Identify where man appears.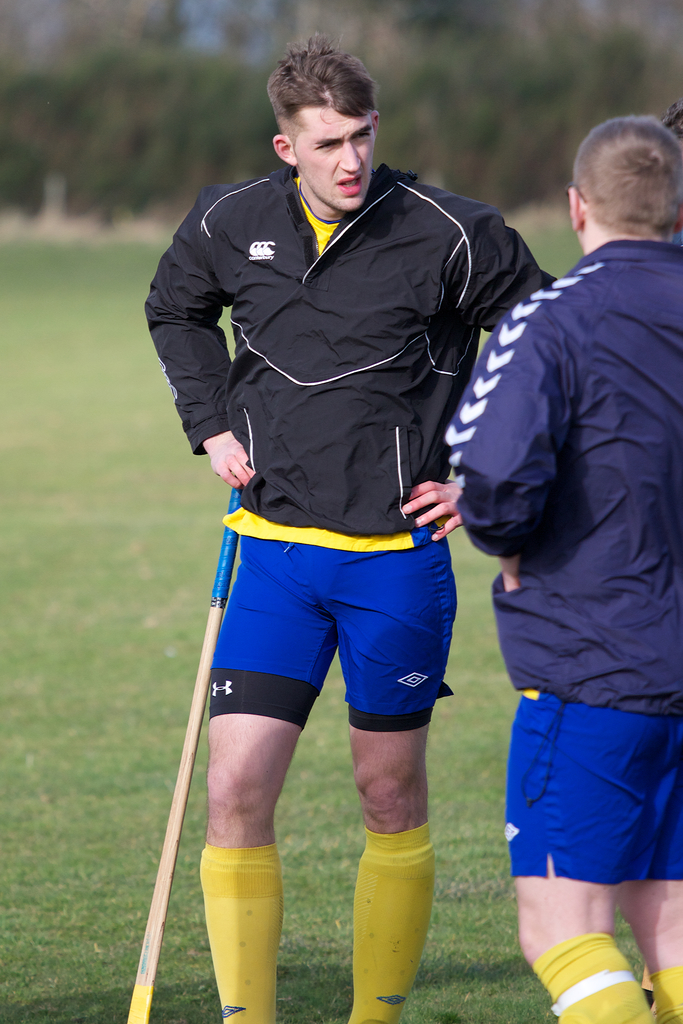
Appears at detection(140, 29, 550, 1023).
